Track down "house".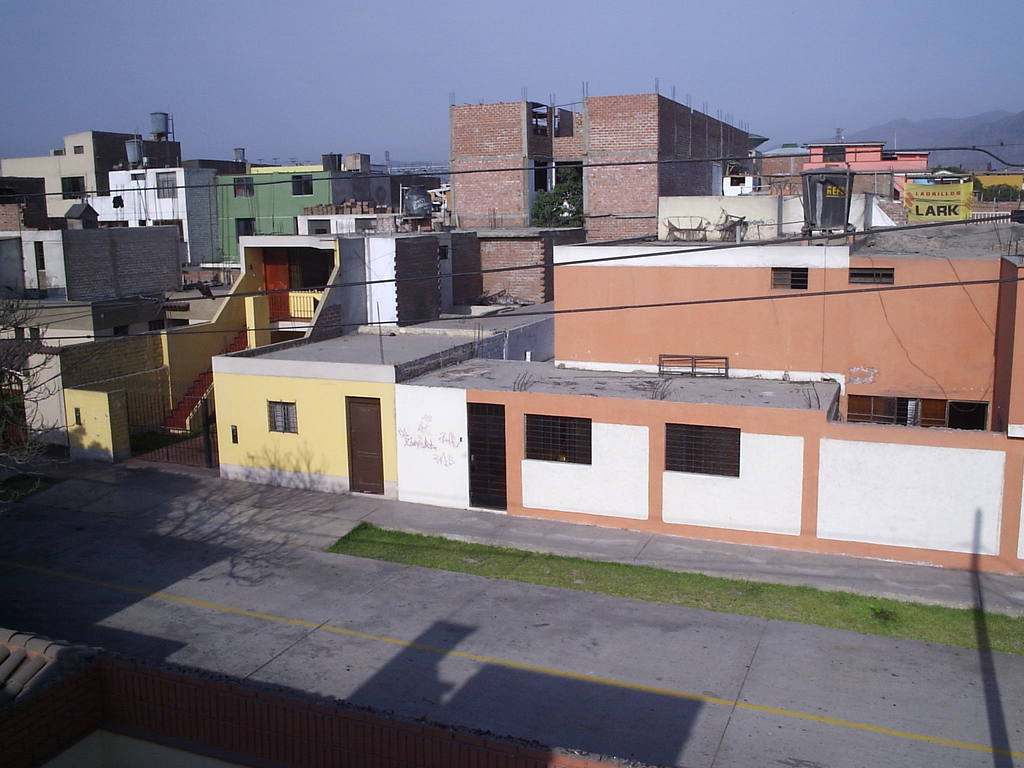
Tracked to (752,132,934,199).
